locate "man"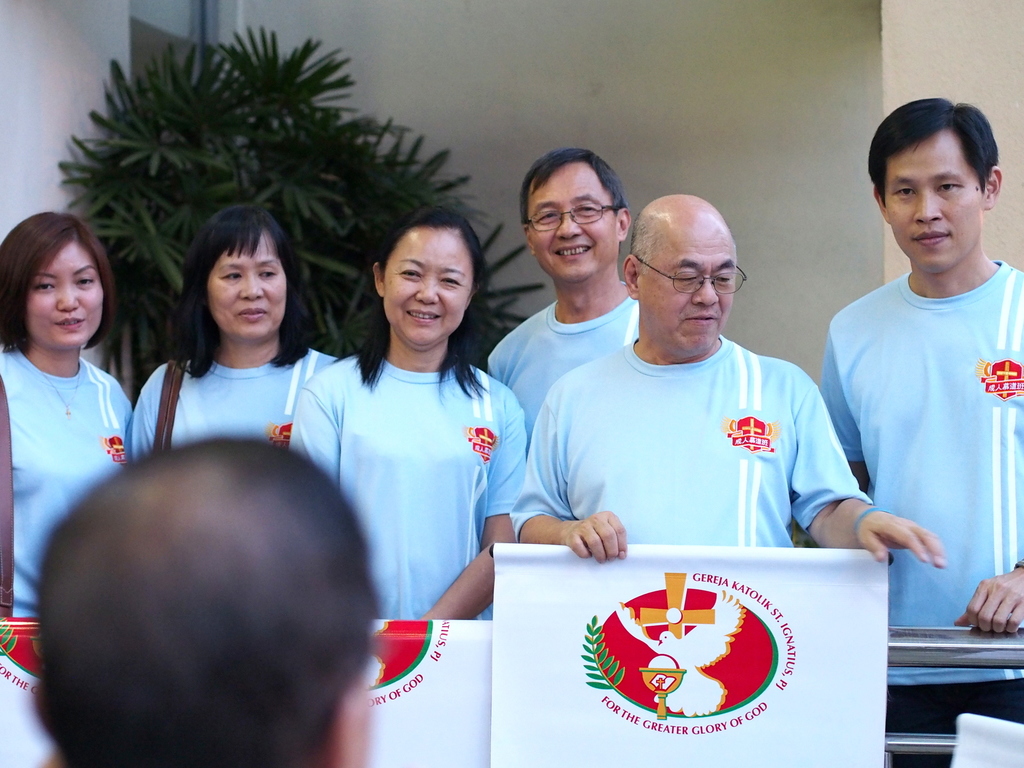
[left=816, top=97, right=1023, bottom=767]
